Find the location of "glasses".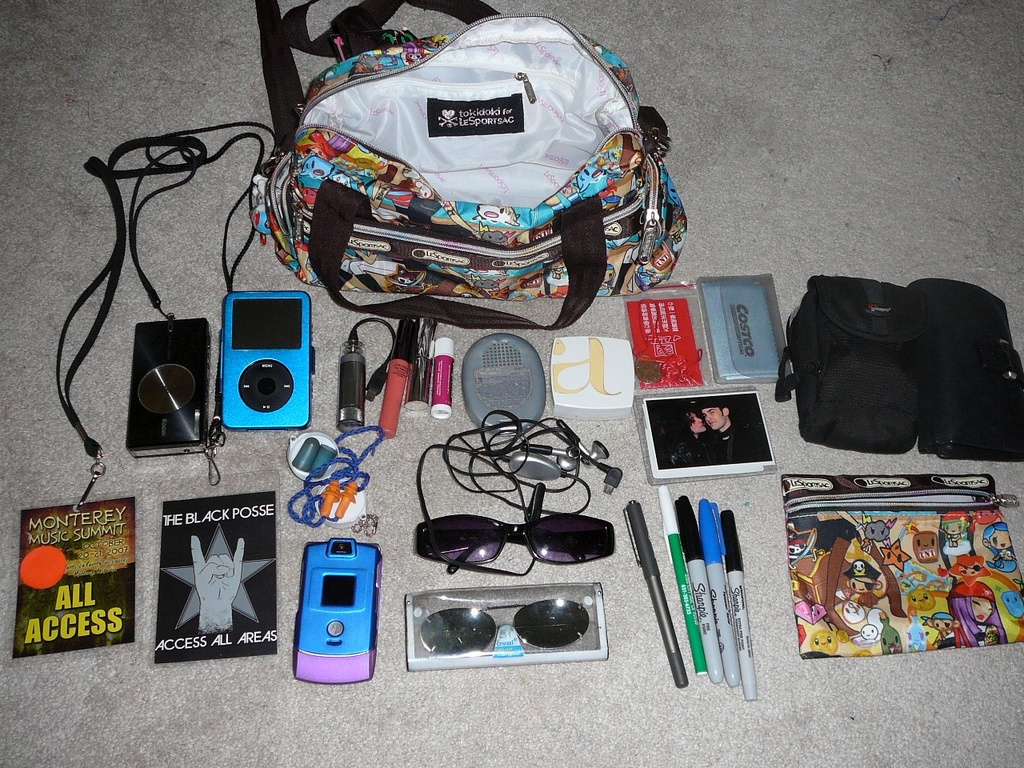
Location: locate(427, 513, 636, 578).
